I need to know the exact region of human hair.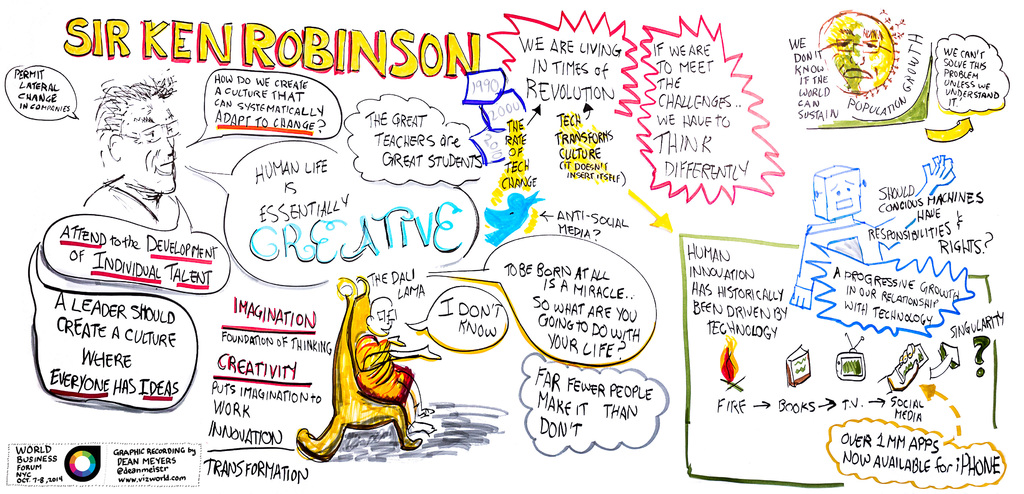
Region: (91,79,166,159).
